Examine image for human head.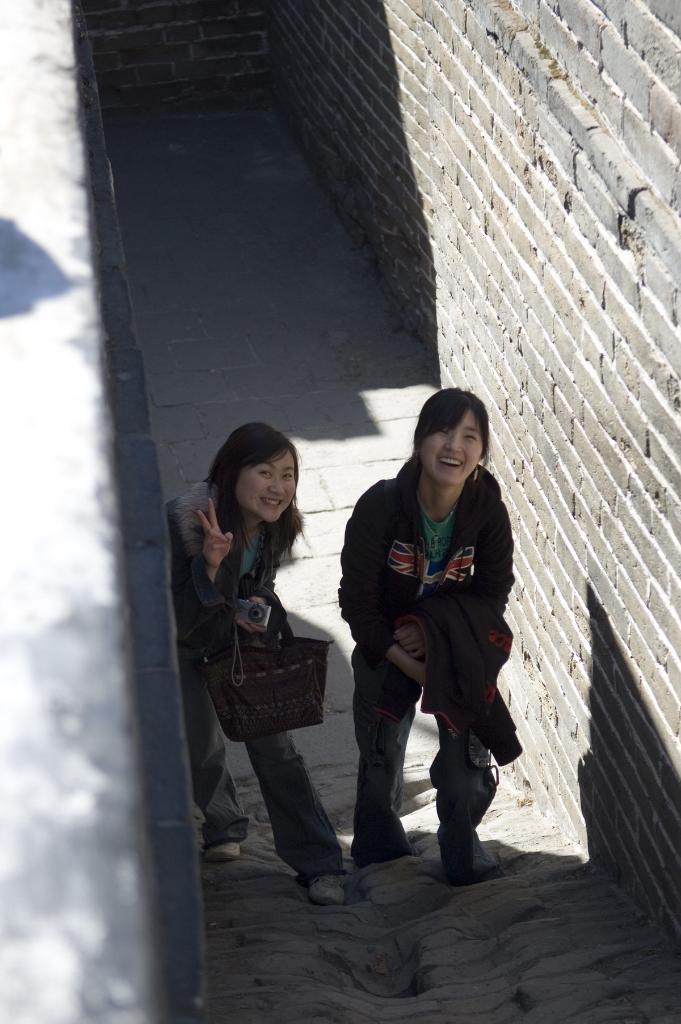
Examination result: x1=210 y1=420 x2=301 y2=525.
